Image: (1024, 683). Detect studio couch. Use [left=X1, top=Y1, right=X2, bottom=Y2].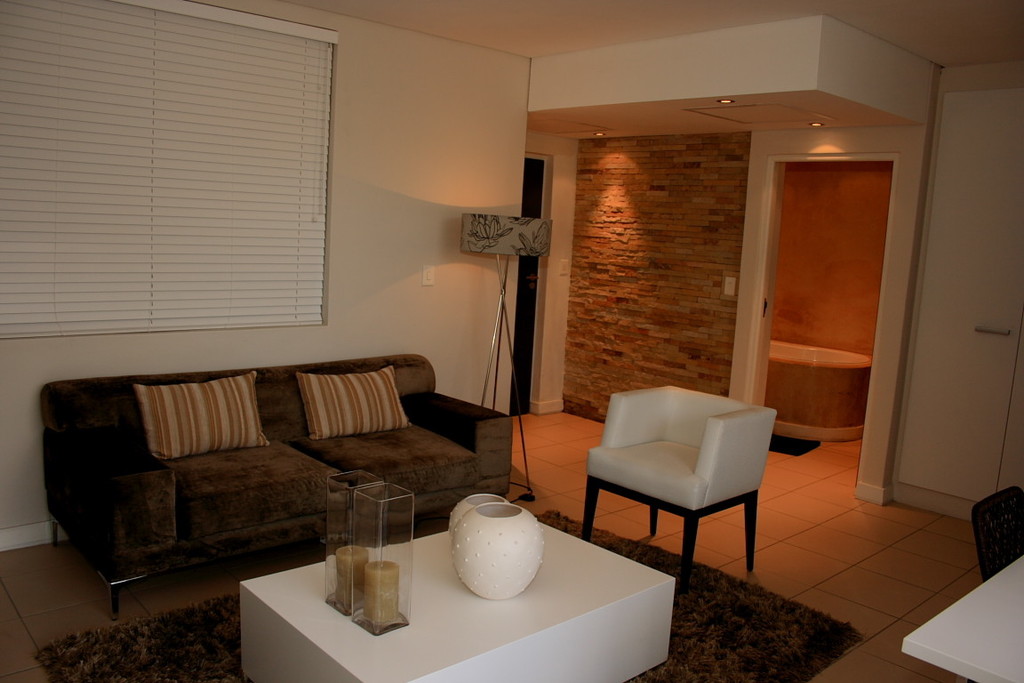
[left=43, top=347, right=513, bottom=631].
